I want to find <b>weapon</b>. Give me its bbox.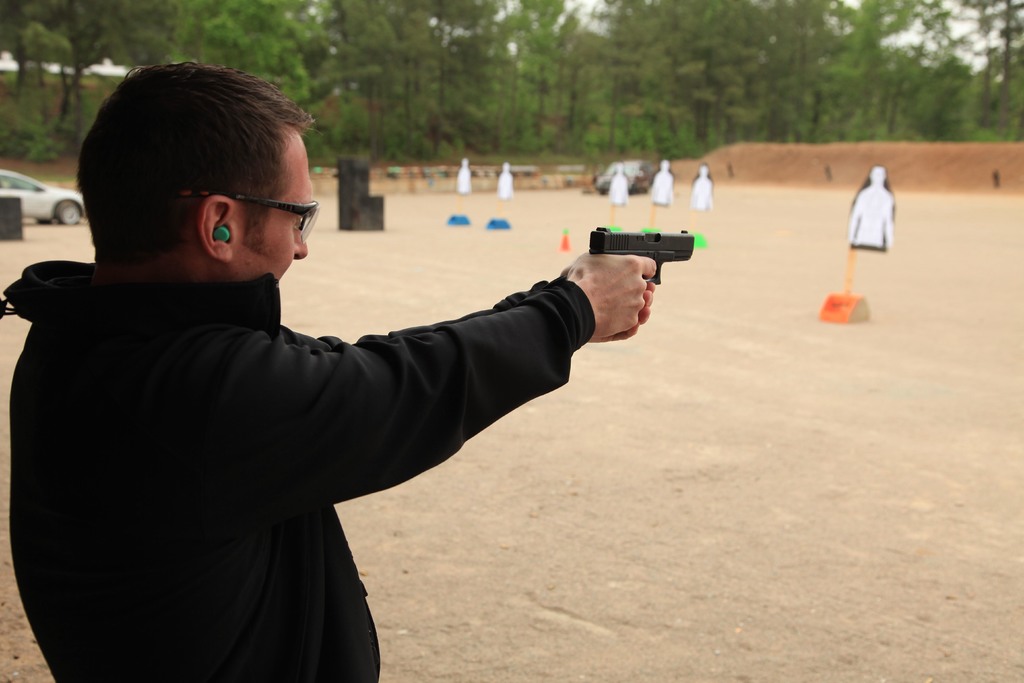
571:222:723:324.
